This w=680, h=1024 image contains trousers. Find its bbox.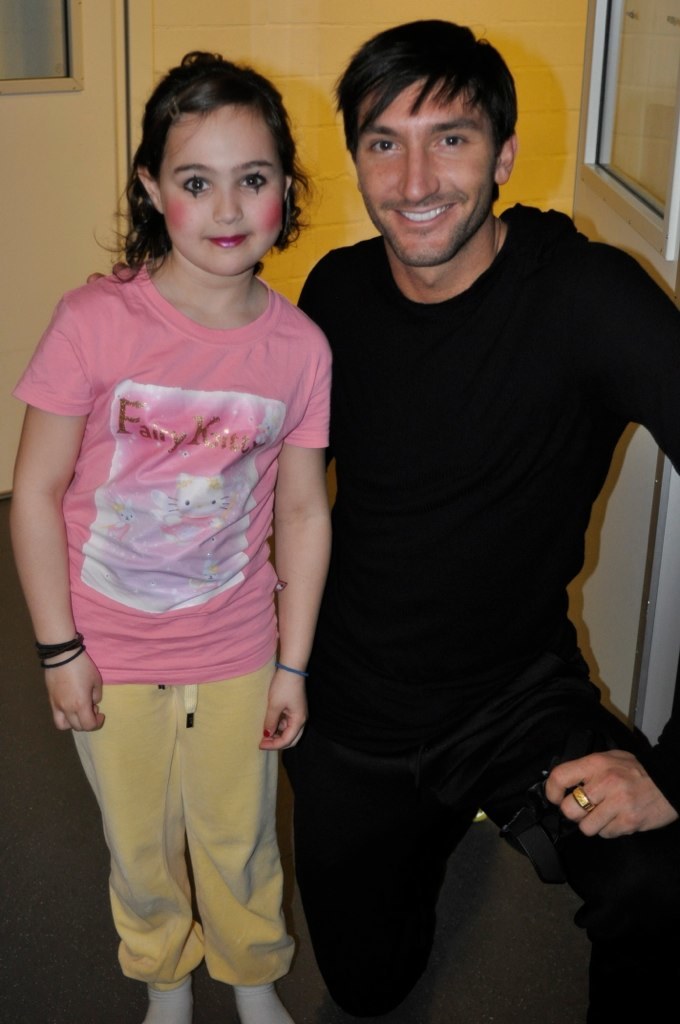
BBox(85, 678, 276, 981).
